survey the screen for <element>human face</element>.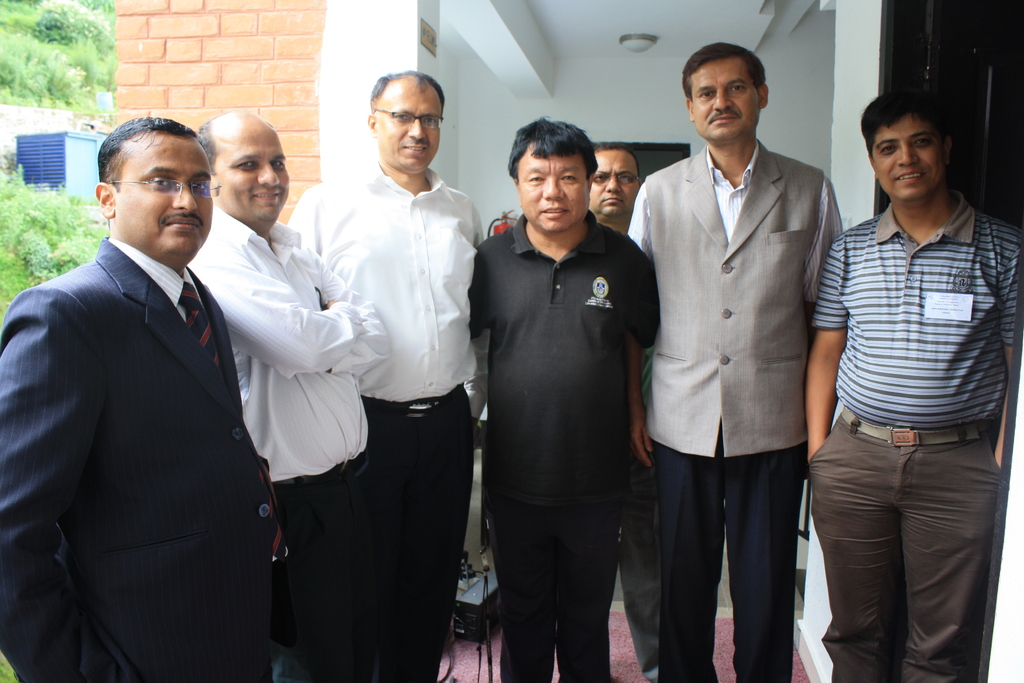
Survey found: 110, 133, 208, 244.
